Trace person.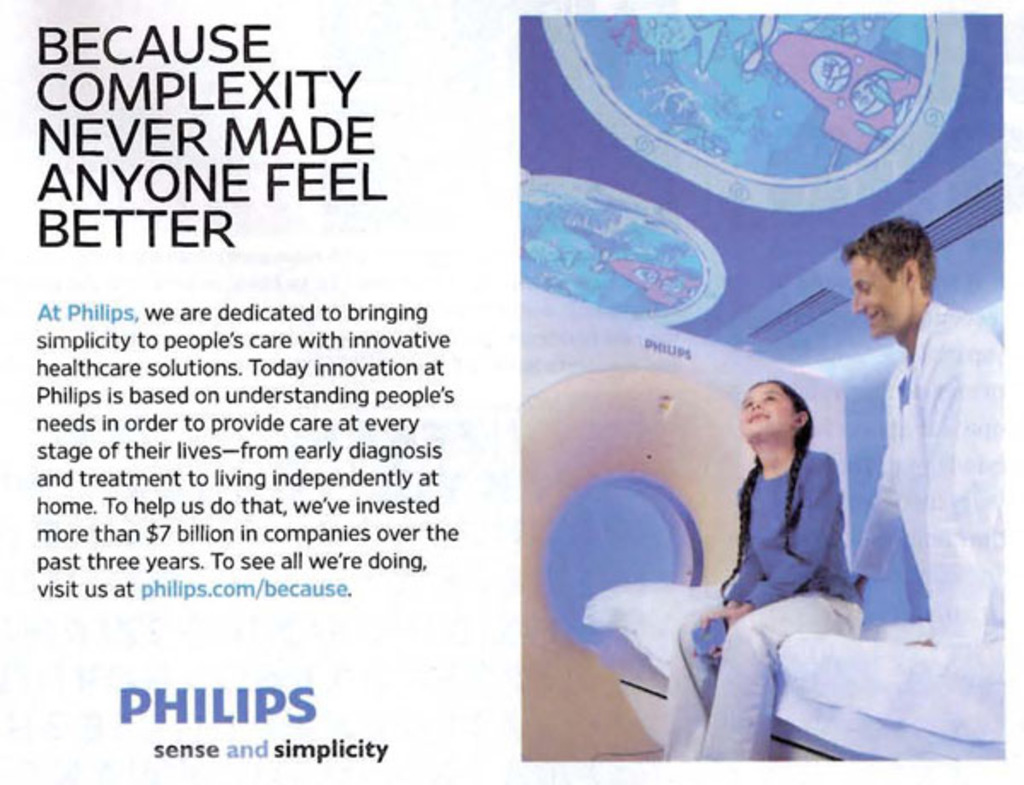
Traced to bbox(824, 205, 995, 753).
